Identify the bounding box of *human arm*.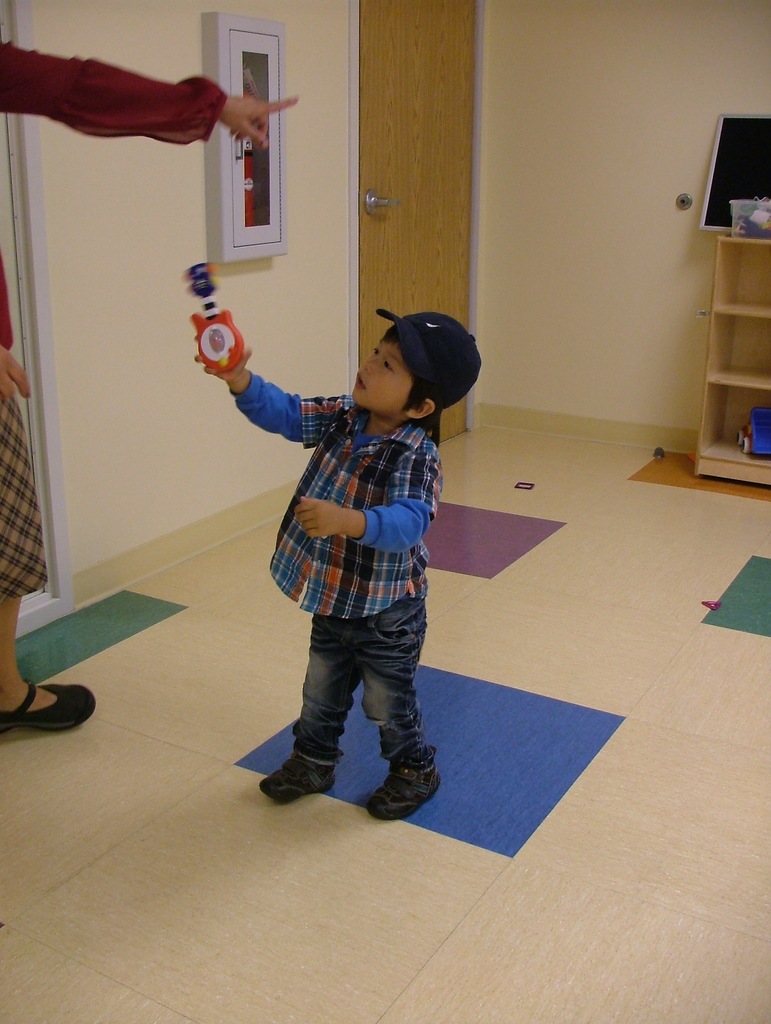
[x1=192, y1=347, x2=350, y2=447].
